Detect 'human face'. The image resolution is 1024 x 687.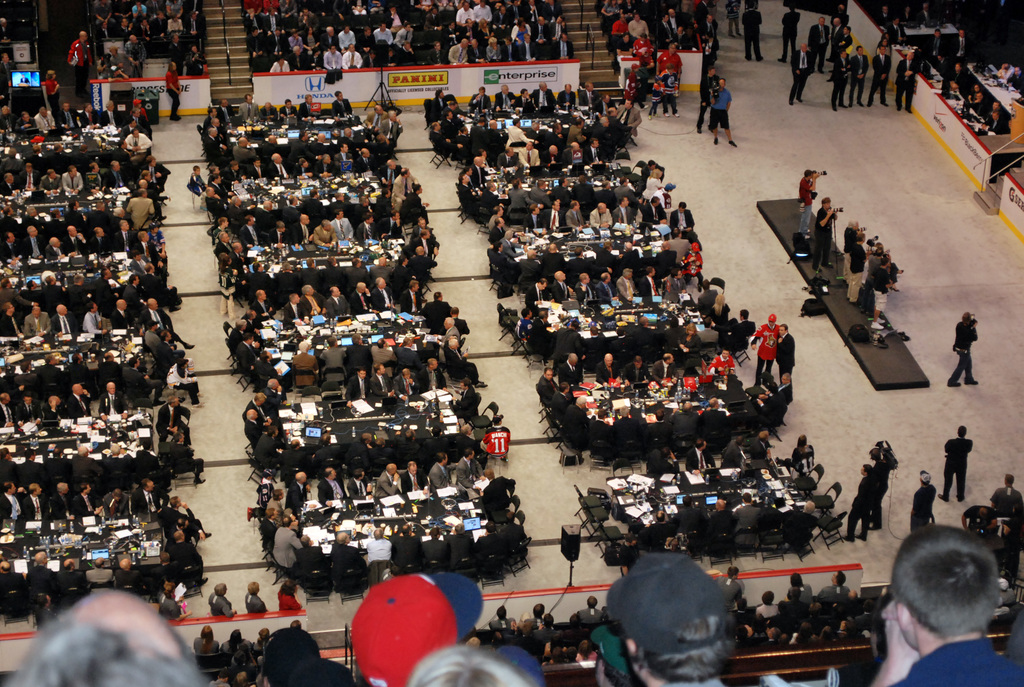
region(481, 151, 487, 159).
